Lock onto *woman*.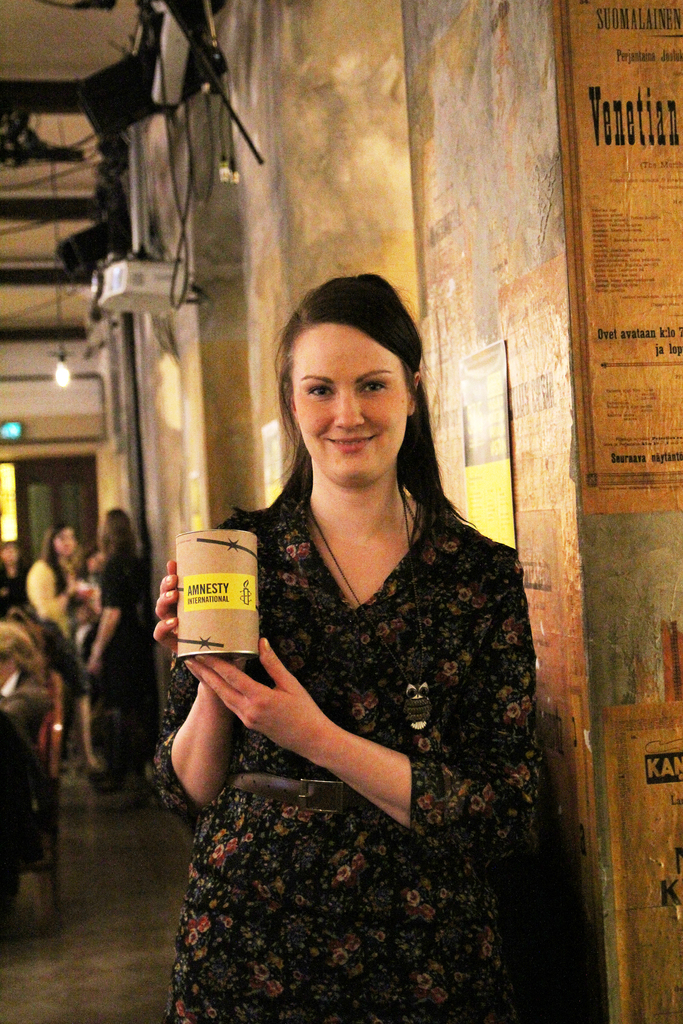
Locked: (left=158, top=266, right=539, bottom=980).
